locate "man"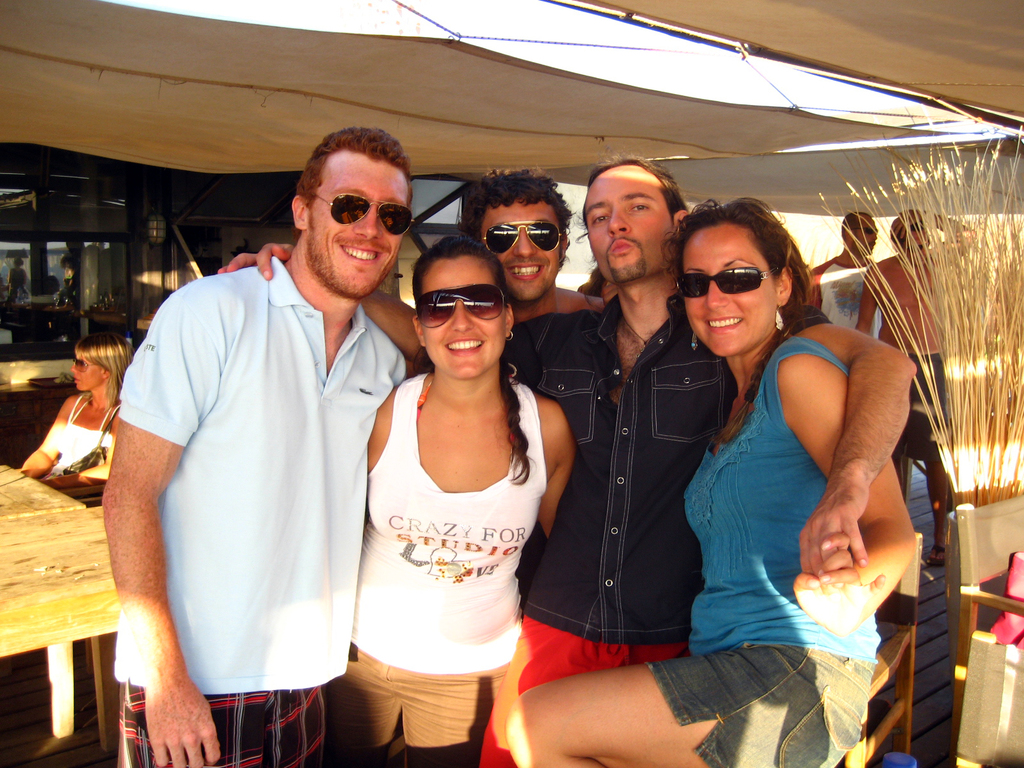
<region>463, 164, 604, 324</region>
